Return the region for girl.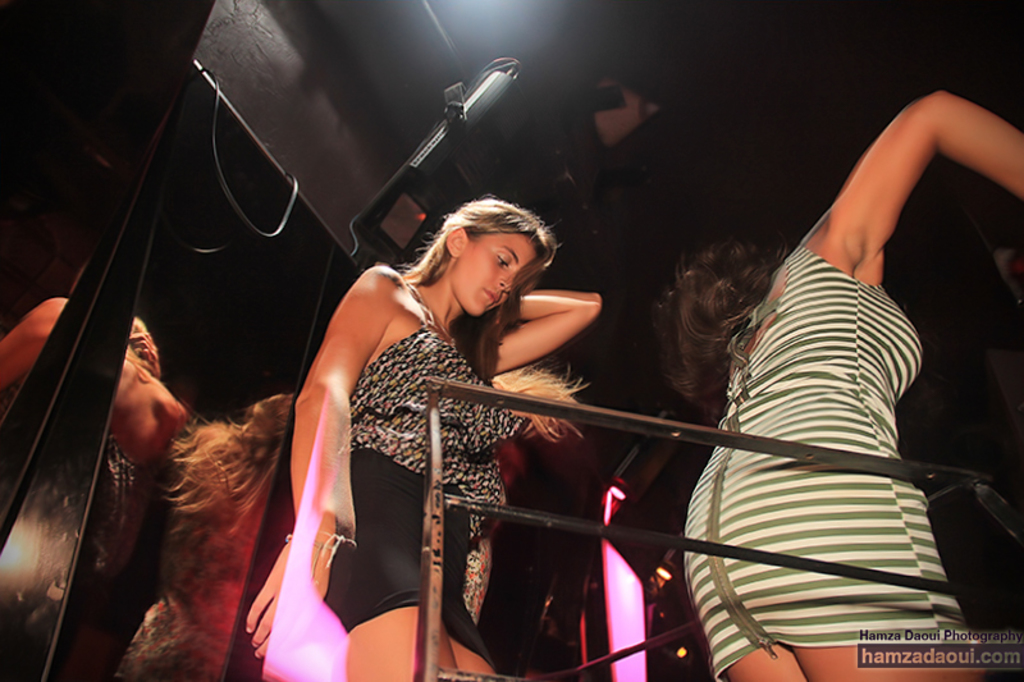
Rect(653, 90, 1023, 681).
